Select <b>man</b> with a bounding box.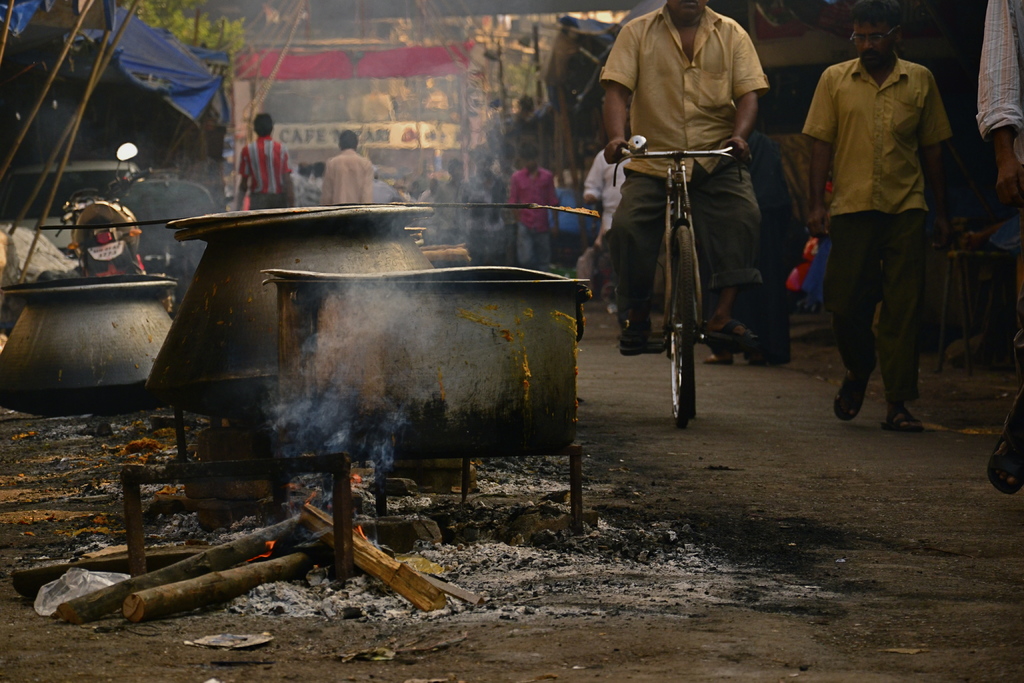
select_region(236, 115, 299, 207).
